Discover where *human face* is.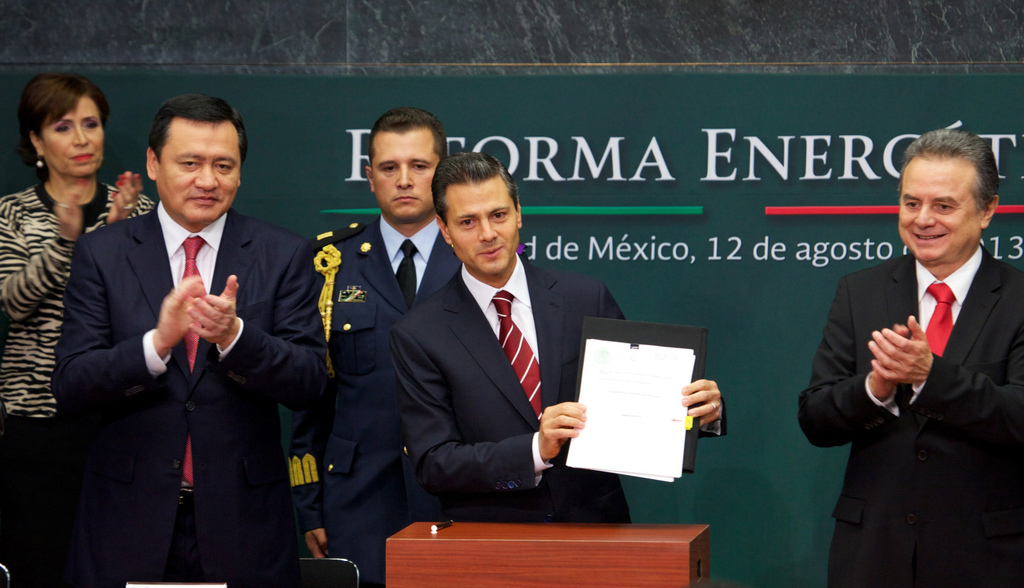
Discovered at [895,164,982,261].
